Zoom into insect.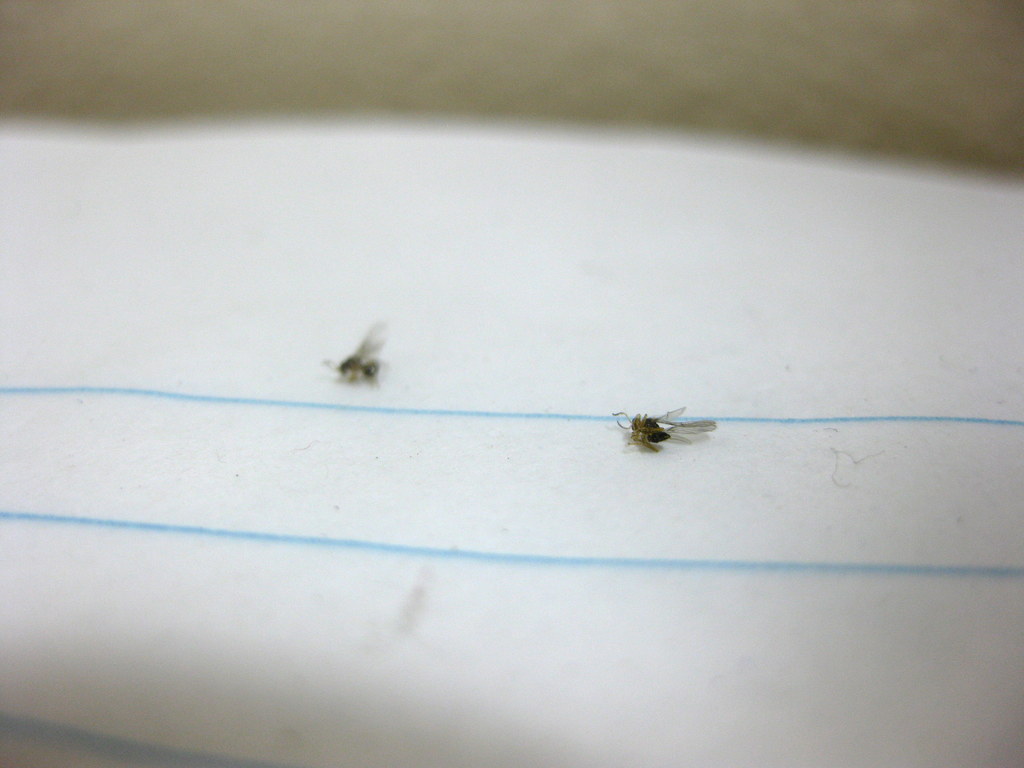
Zoom target: BBox(322, 322, 383, 381).
